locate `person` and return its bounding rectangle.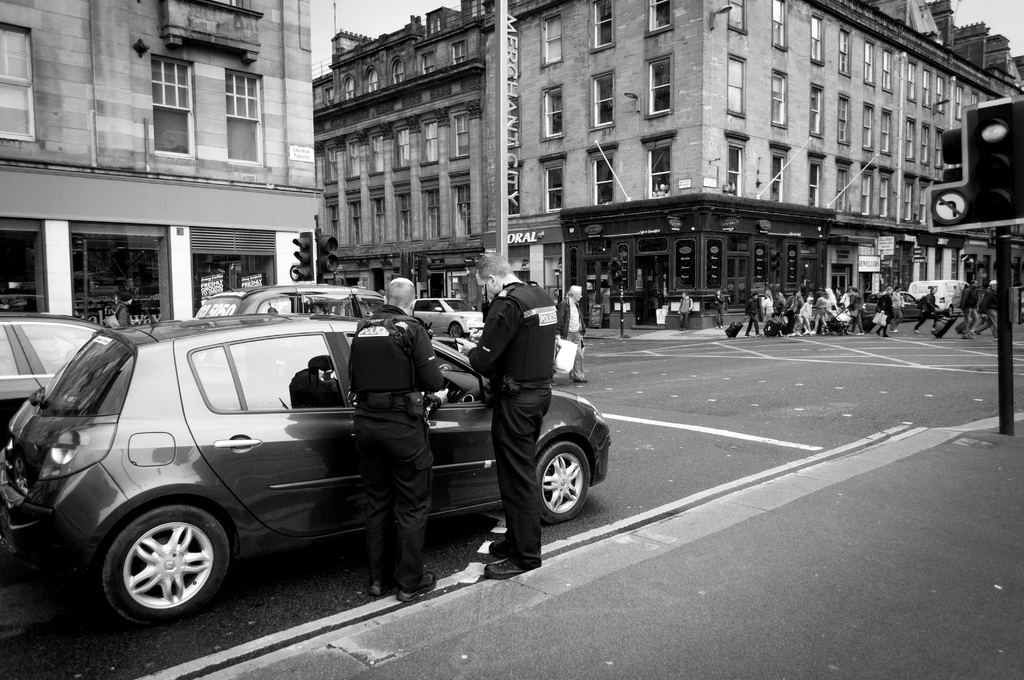
(left=342, top=277, right=447, bottom=592).
